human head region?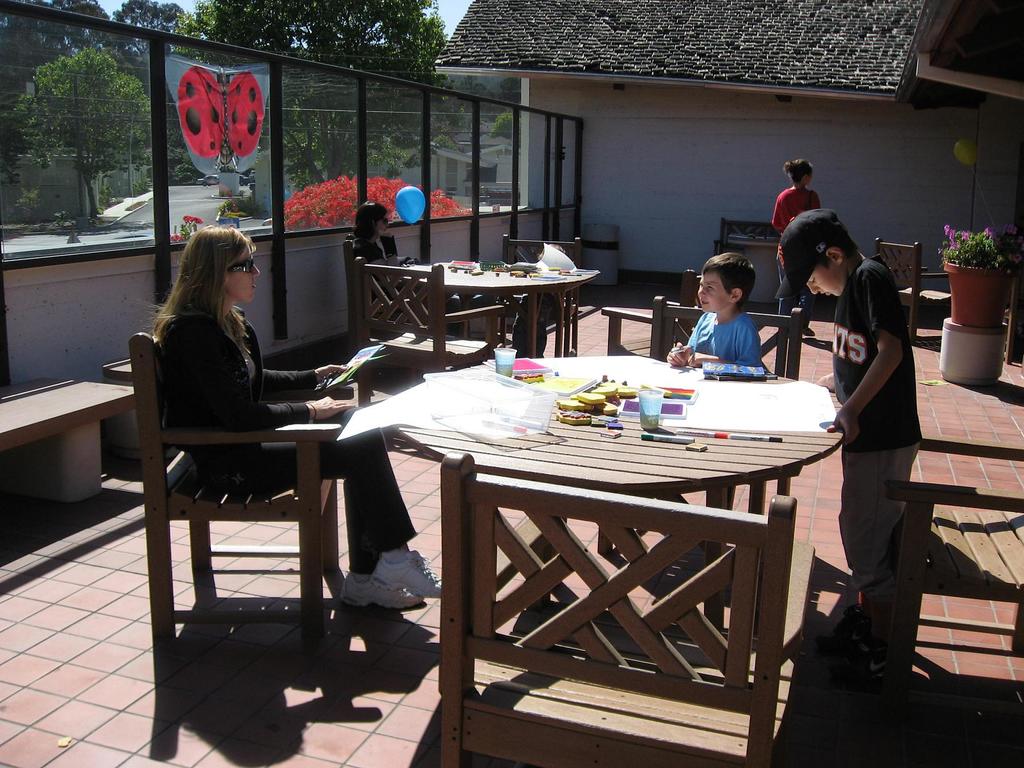
[x1=166, y1=218, x2=246, y2=322]
